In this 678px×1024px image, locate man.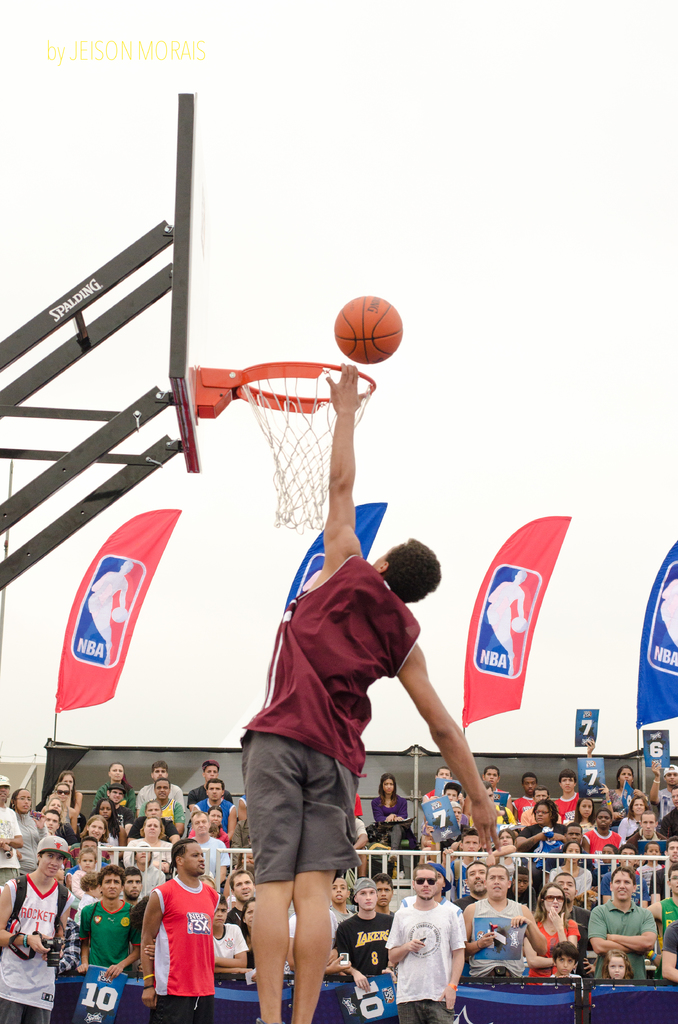
Bounding box: left=238, top=365, right=505, bottom=1023.
